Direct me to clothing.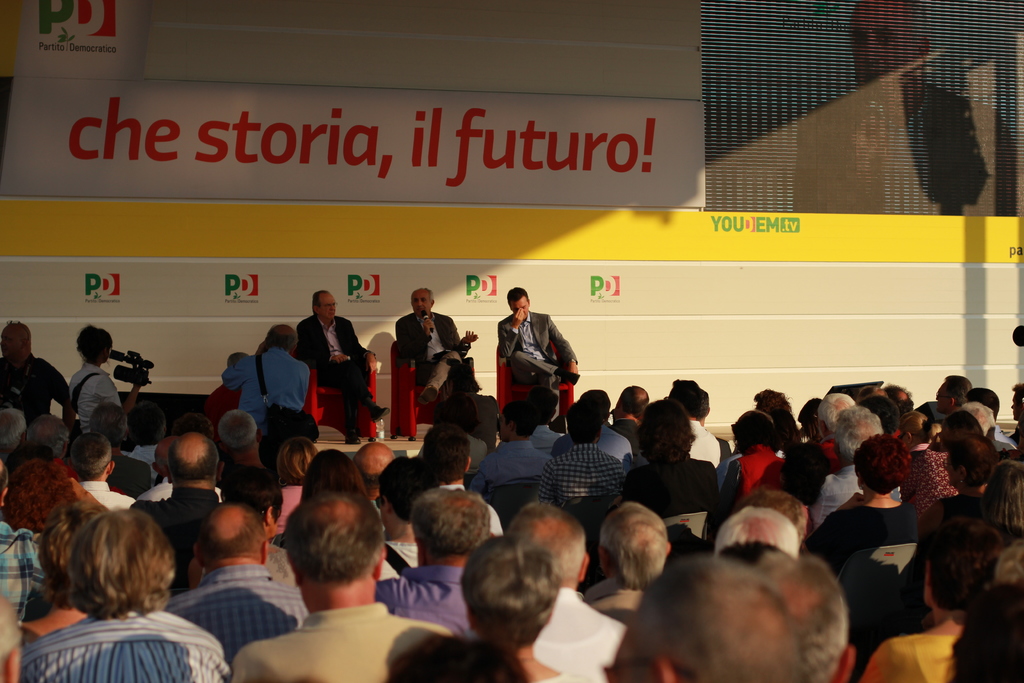
Direction: left=0, top=516, right=51, bottom=620.
